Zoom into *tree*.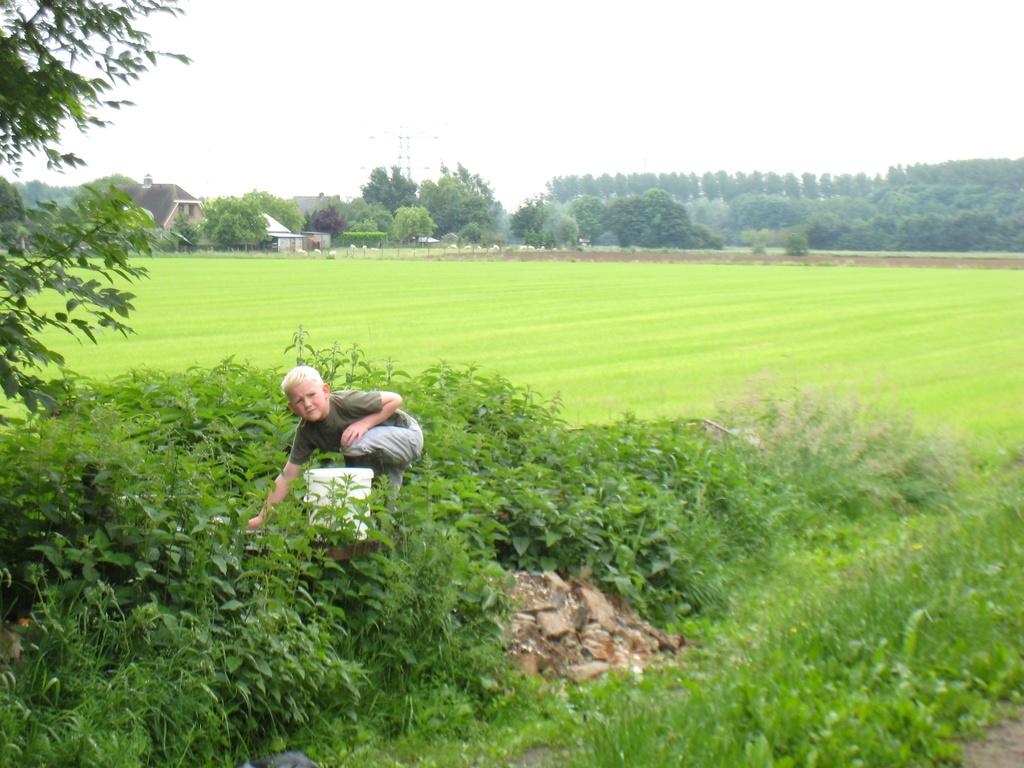
Zoom target: detection(908, 179, 964, 238).
